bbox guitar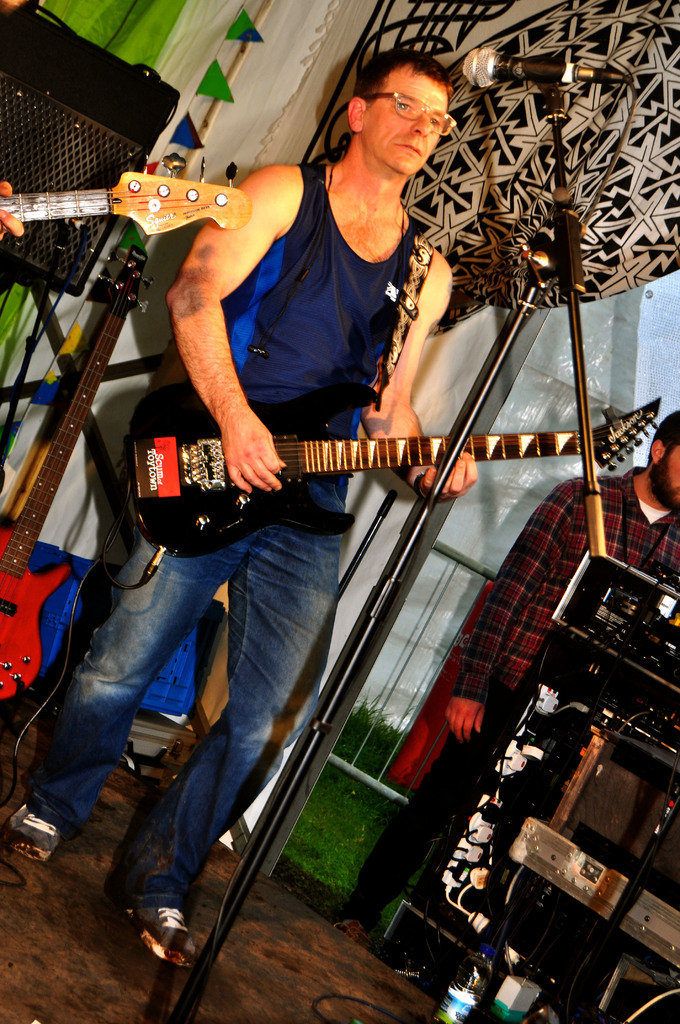
crop(122, 391, 665, 564)
